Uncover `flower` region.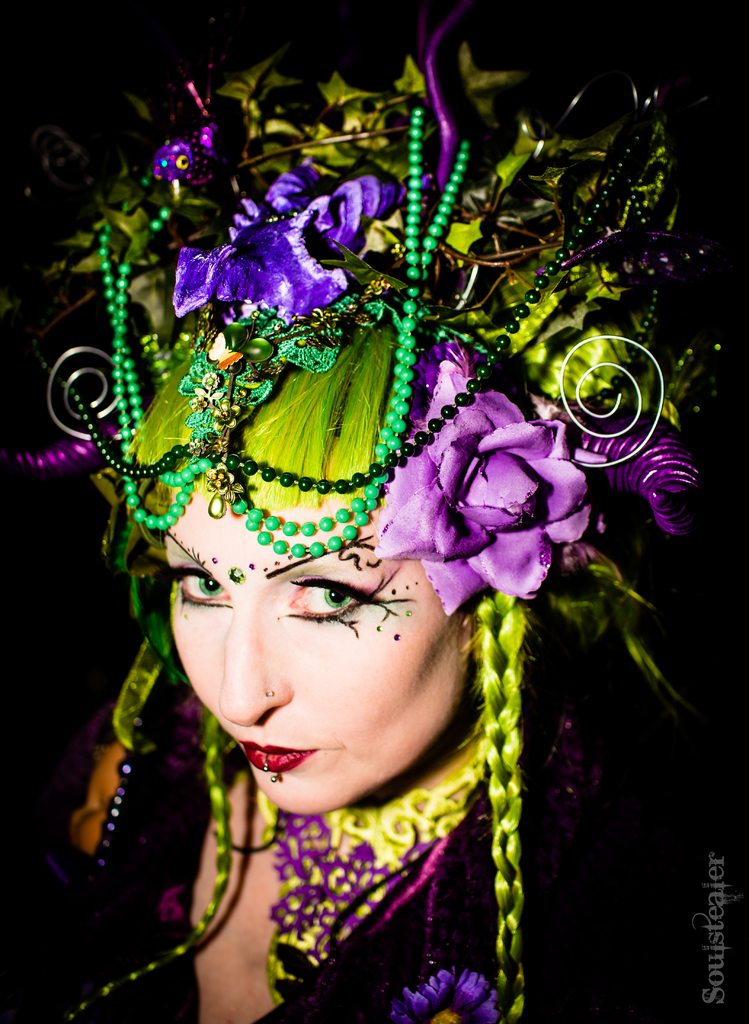
Uncovered: detection(168, 157, 412, 328).
